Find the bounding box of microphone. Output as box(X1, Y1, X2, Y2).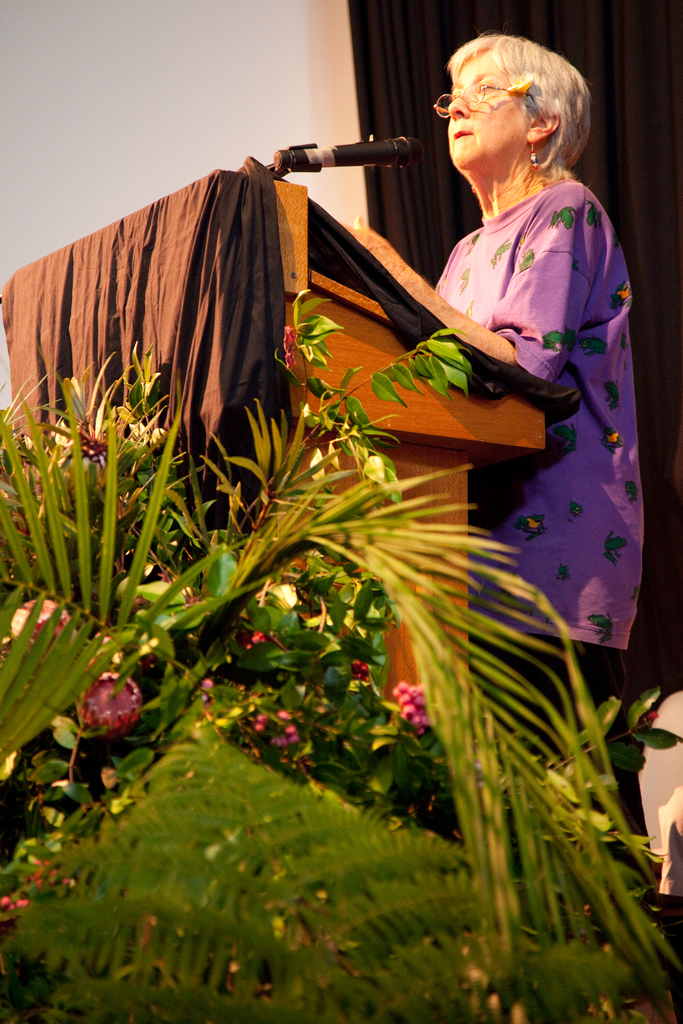
box(272, 120, 421, 181).
